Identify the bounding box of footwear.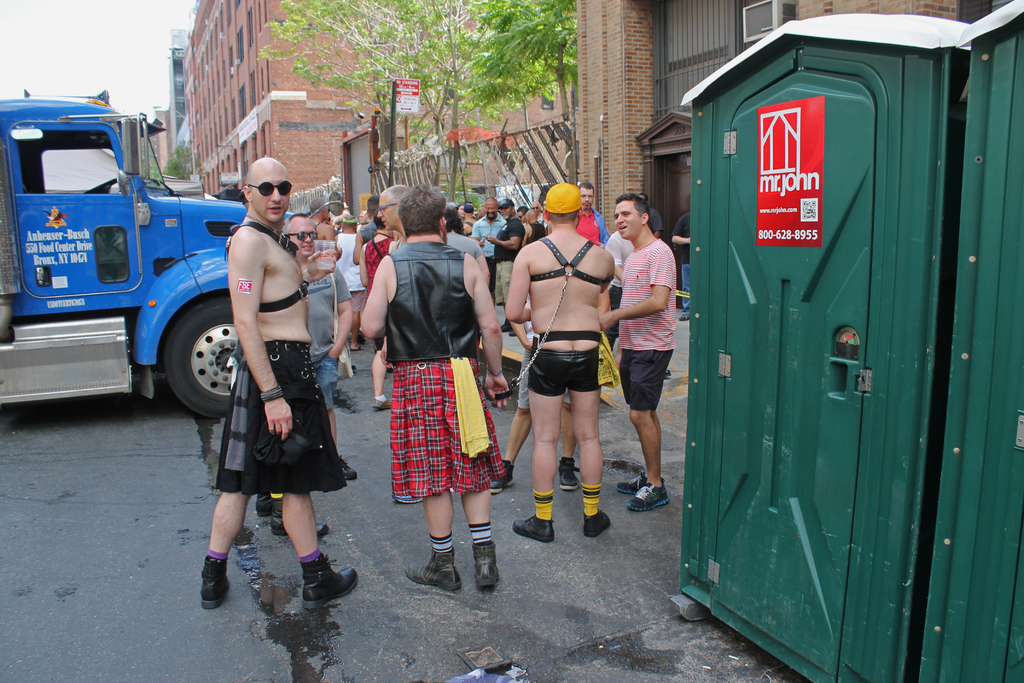
region(558, 458, 582, 490).
